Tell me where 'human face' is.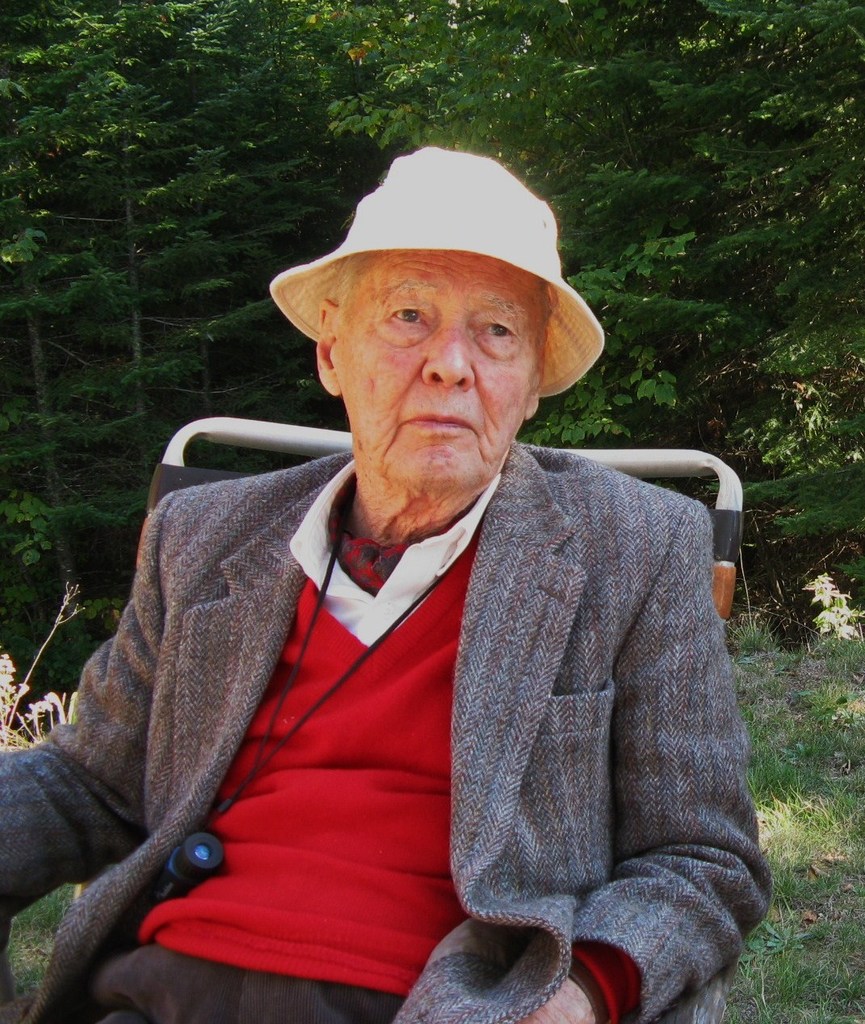
'human face' is at 346:251:542:491.
